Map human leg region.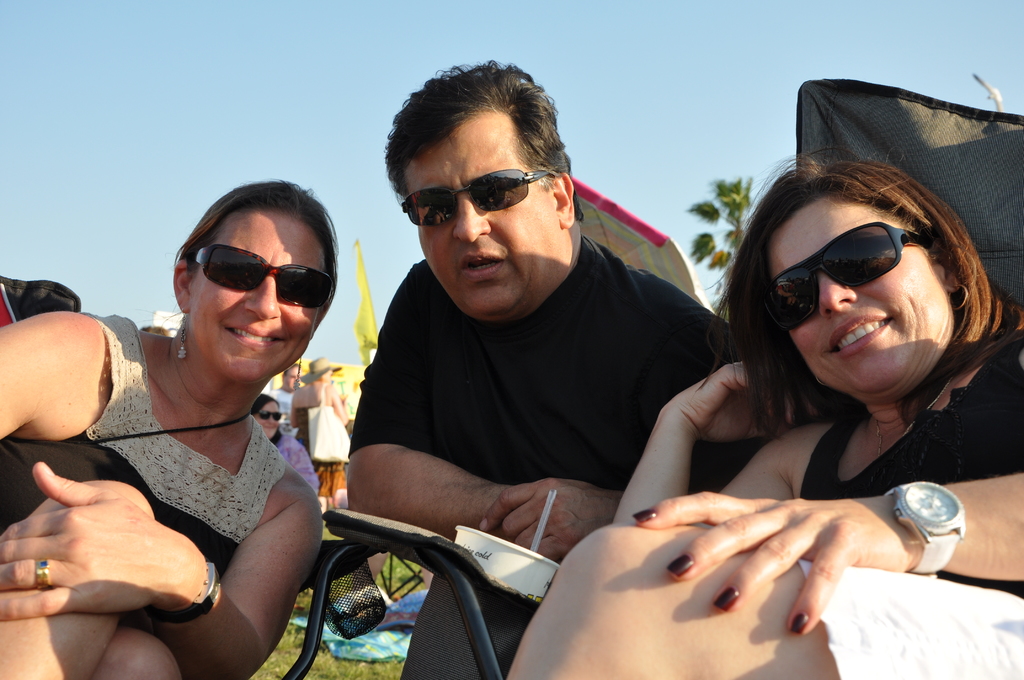
Mapped to (left=0, top=479, right=157, bottom=679).
